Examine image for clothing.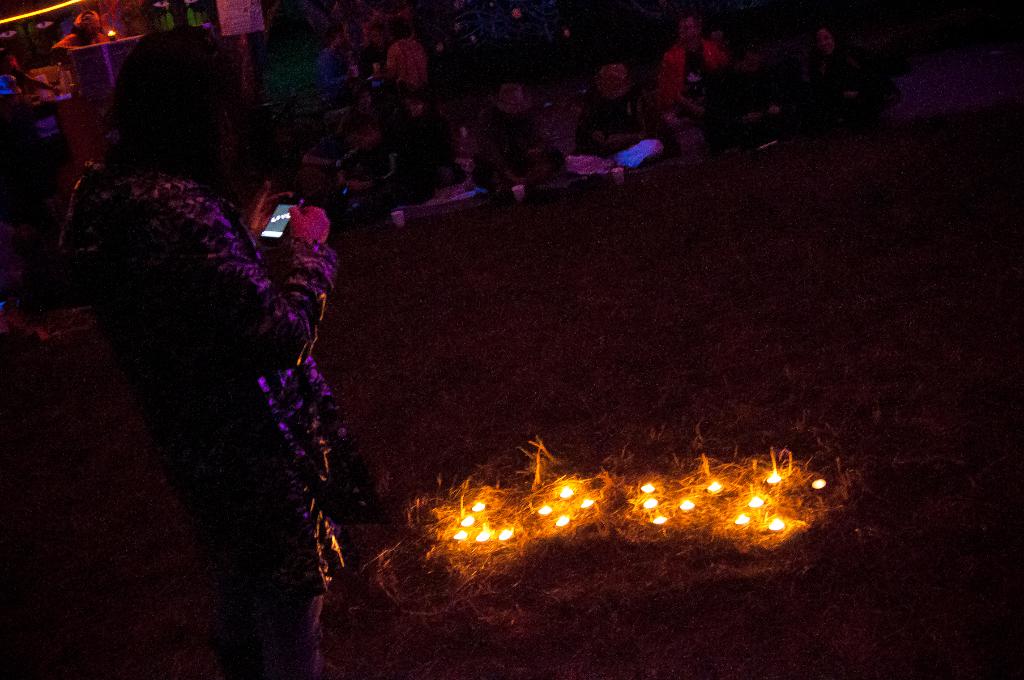
Examination result: 54,155,337,599.
